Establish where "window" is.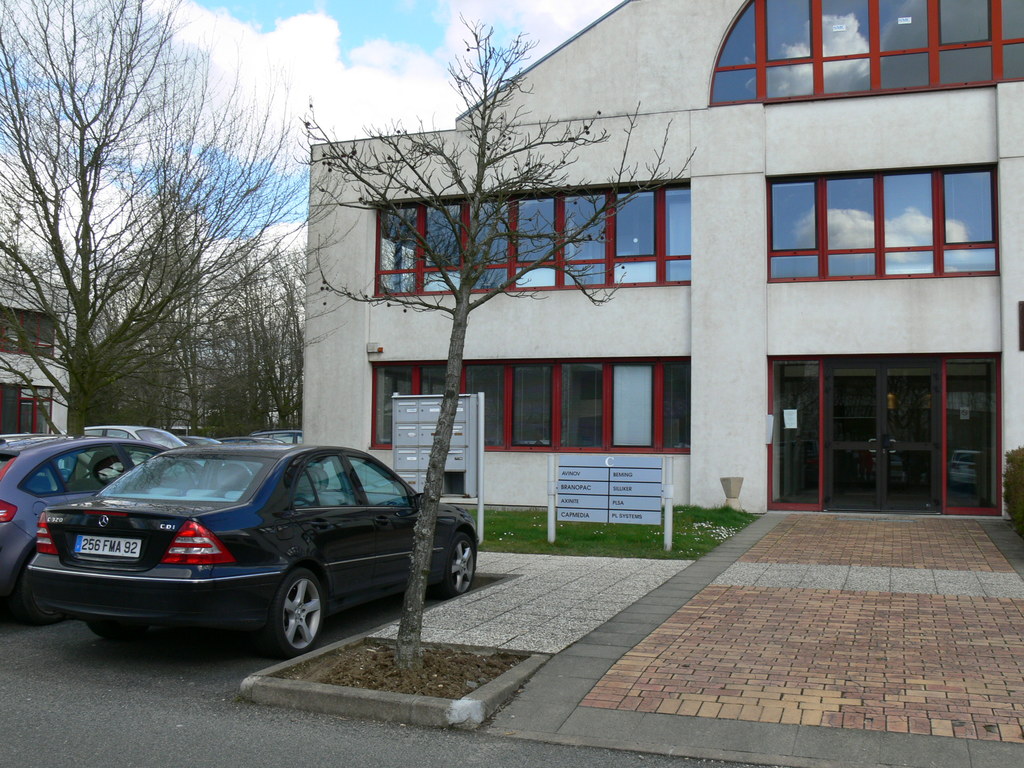
Established at detection(0, 300, 60, 358).
